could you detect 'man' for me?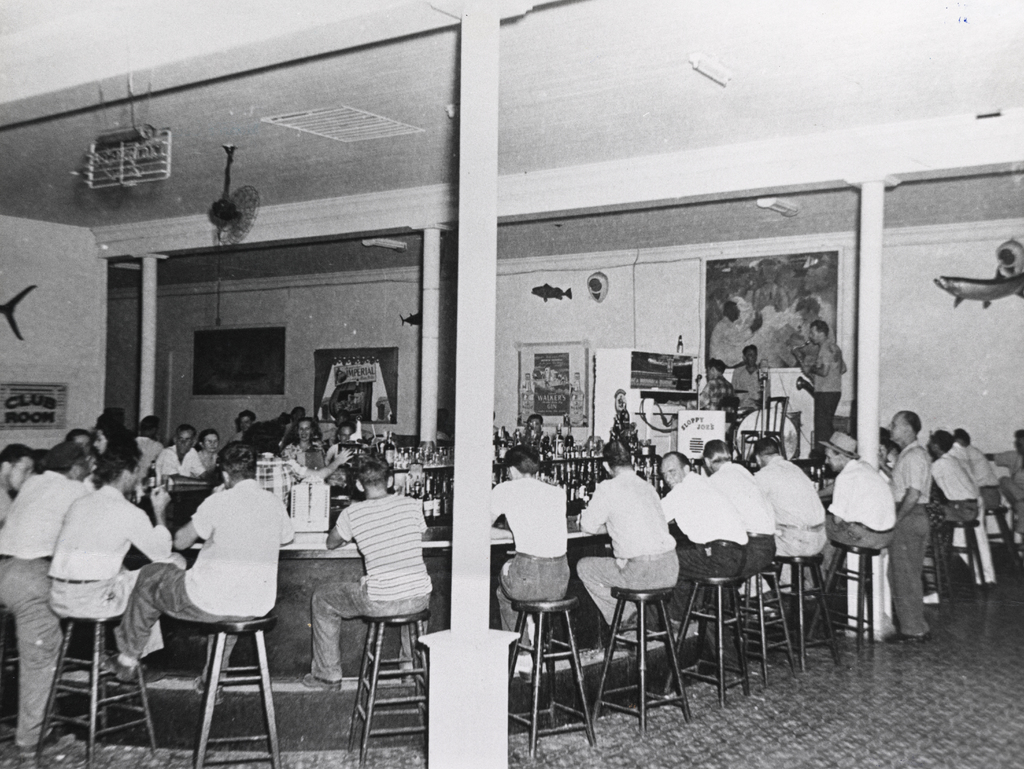
Detection result: [x1=575, y1=444, x2=691, y2=696].
